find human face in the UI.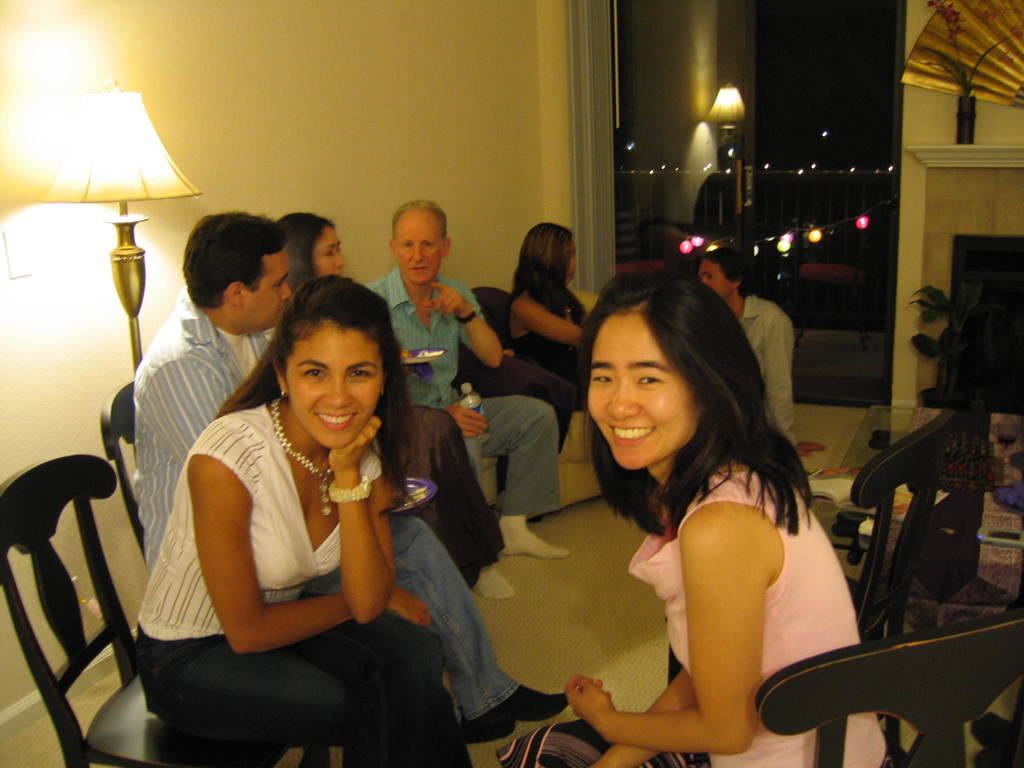
UI element at 317, 227, 346, 281.
